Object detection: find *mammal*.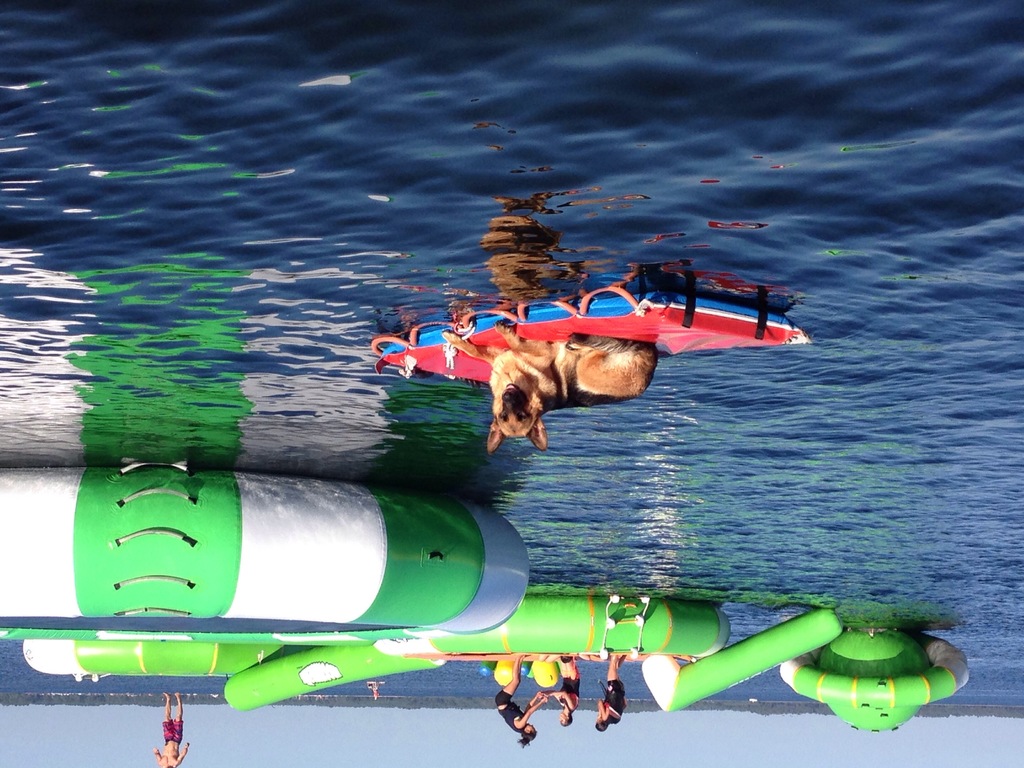
(367, 681, 382, 706).
